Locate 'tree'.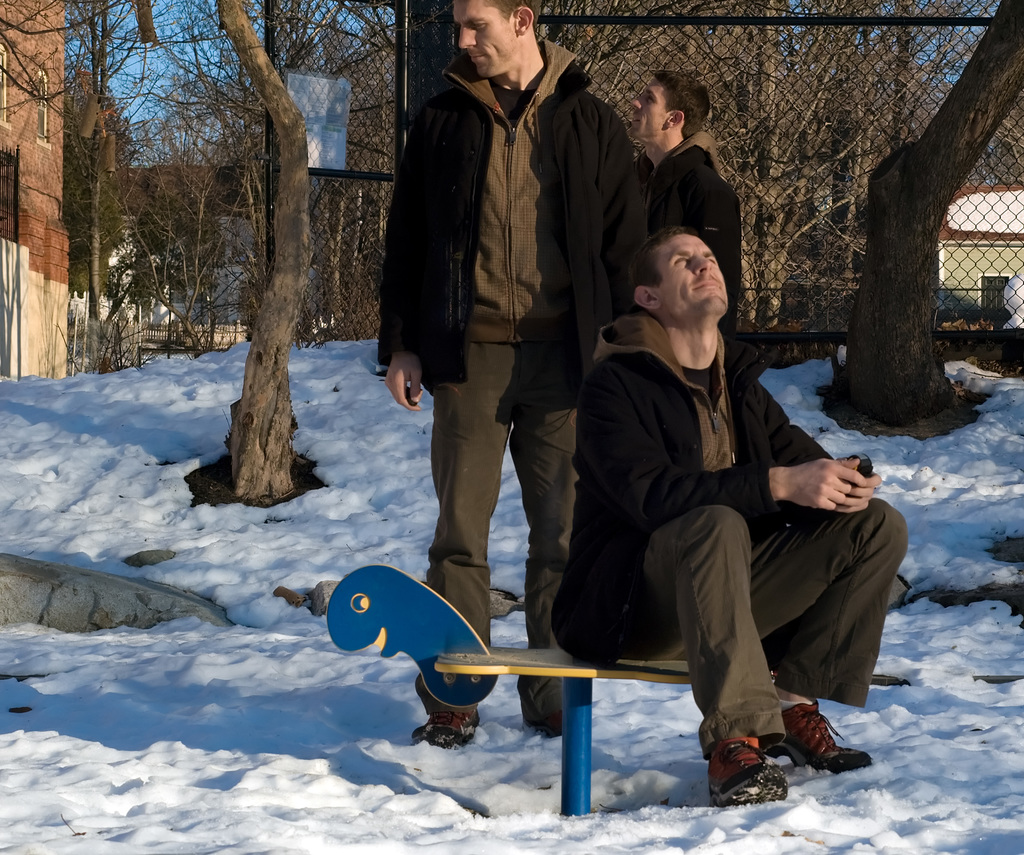
Bounding box: bbox=[844, 0, 1023, 425].
